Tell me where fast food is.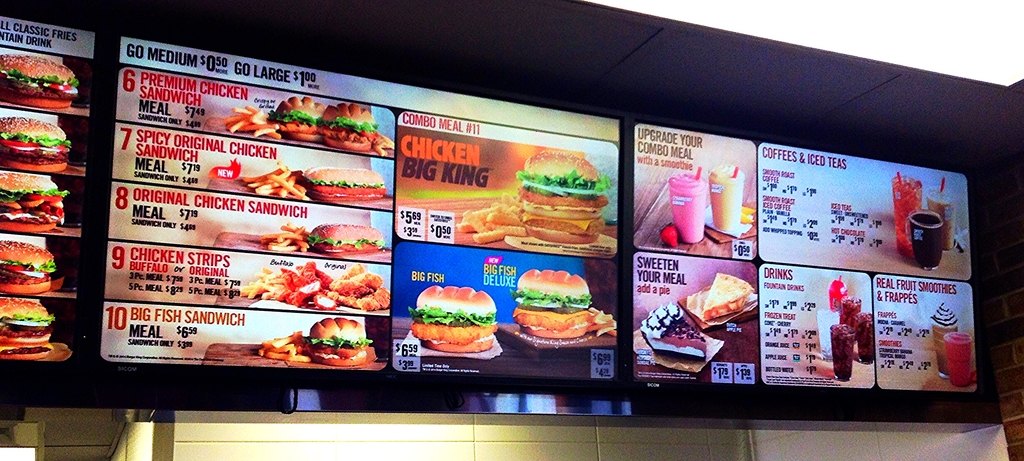
fast food is at select_region(701, 274, 754, 319).
